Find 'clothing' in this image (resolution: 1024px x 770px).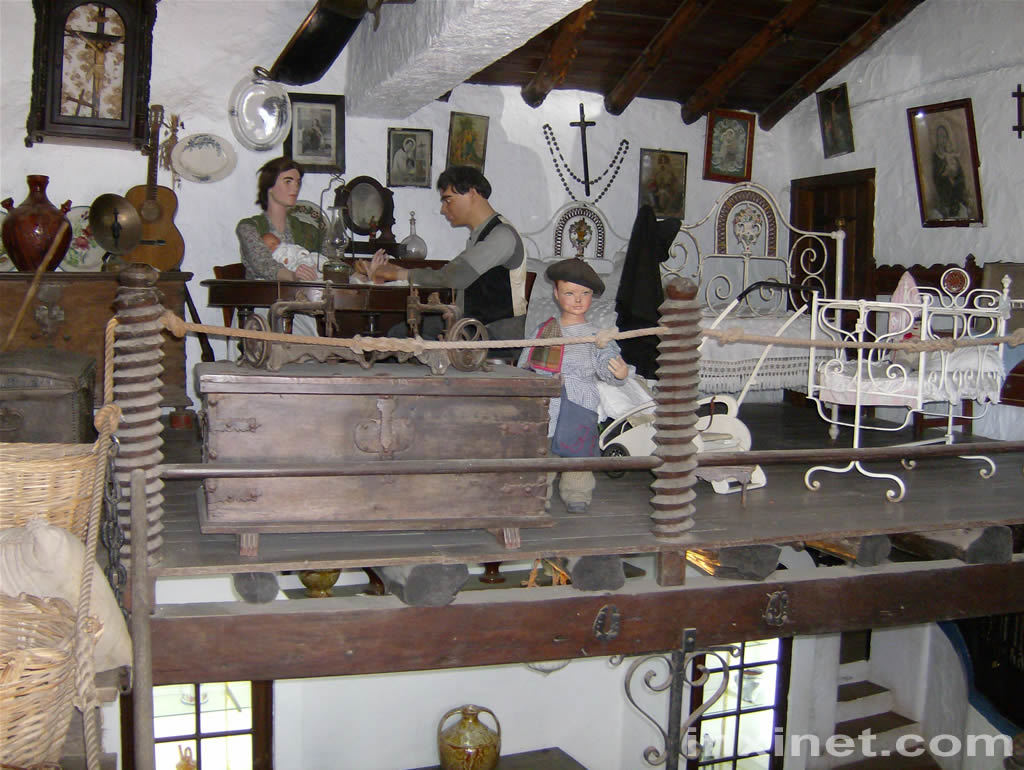
pyautogui.locateOnScreen(409, 211, 522, 336).
